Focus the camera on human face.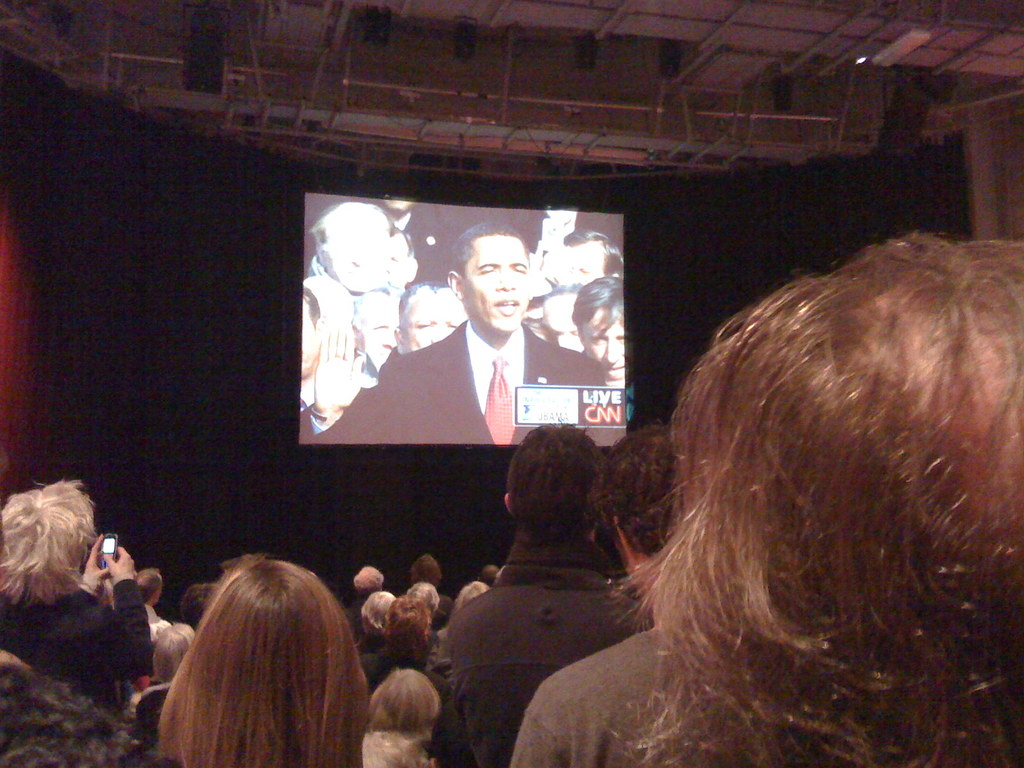
Focus region: x1=404 y1=287 x2=464 y2=356.
